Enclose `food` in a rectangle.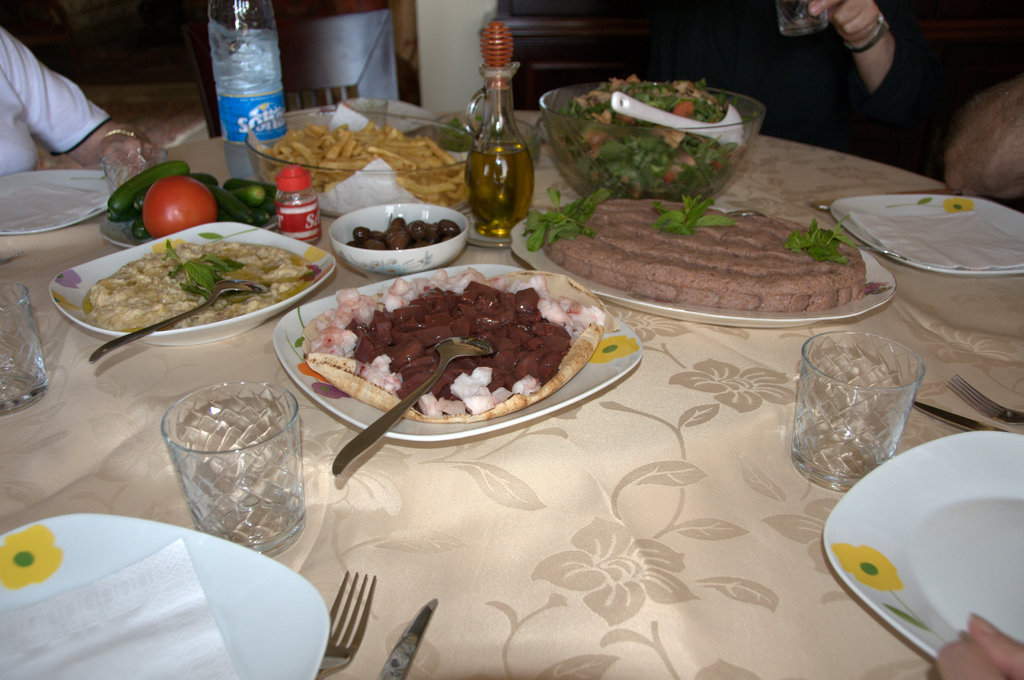
(525,187,866,311).
